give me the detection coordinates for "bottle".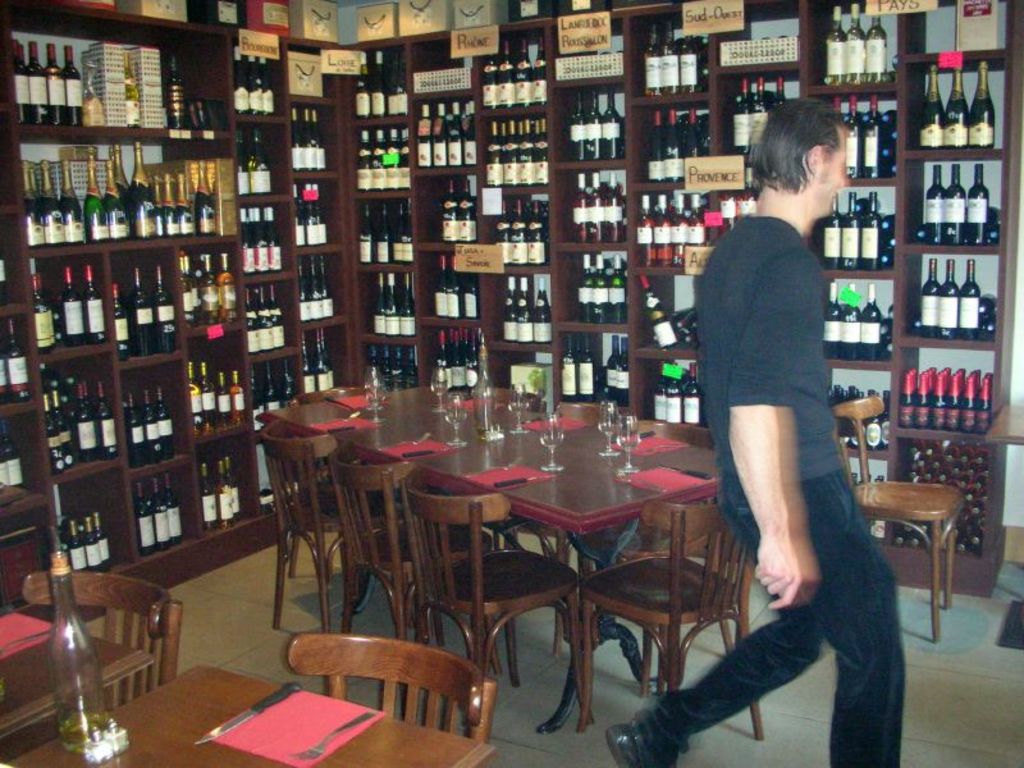
<box>431,93,453,168</box>.
